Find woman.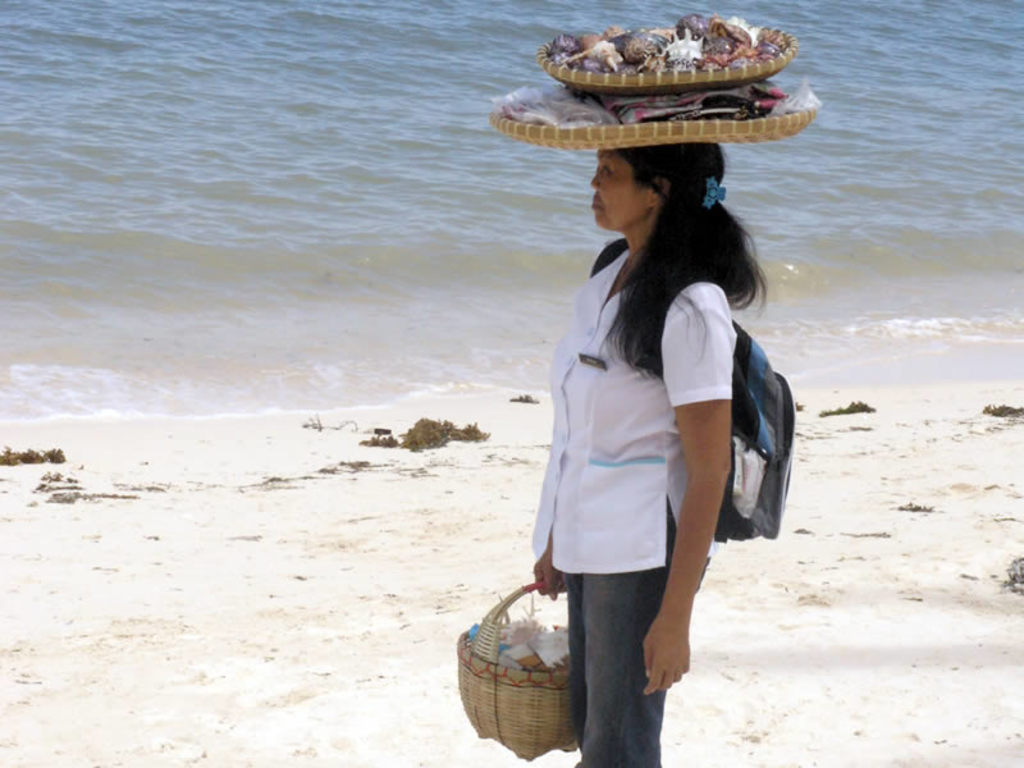
489:110:790:759.
